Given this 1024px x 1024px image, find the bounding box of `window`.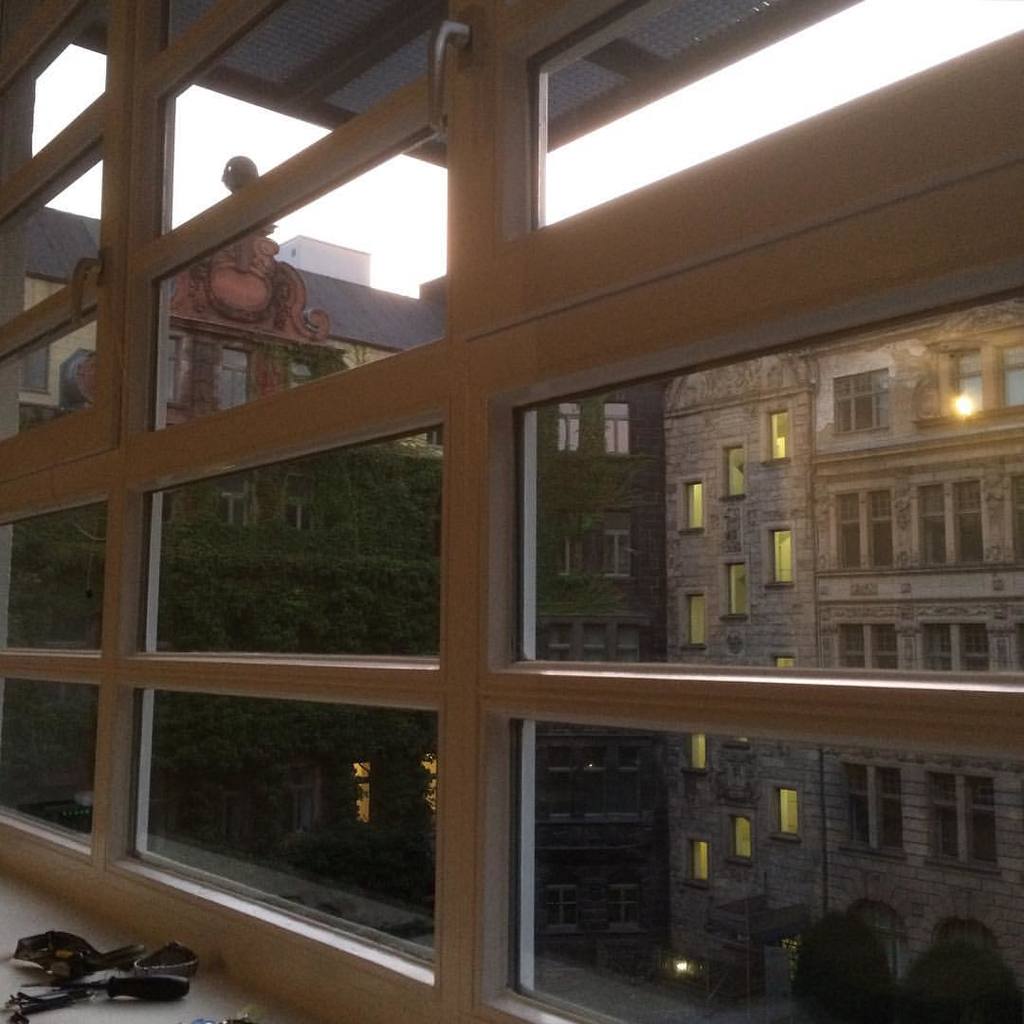
rect(922, 474, 982, 561).
